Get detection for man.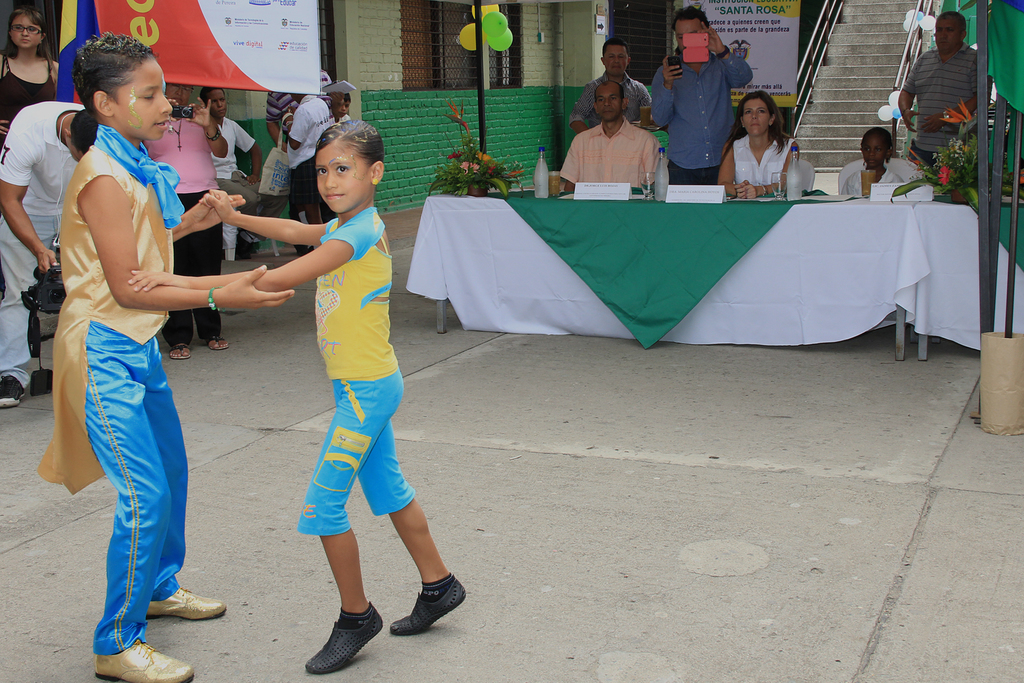
Detection: {"x1": 651, "y1": 5, "x2": 755, "y2": 186}.
